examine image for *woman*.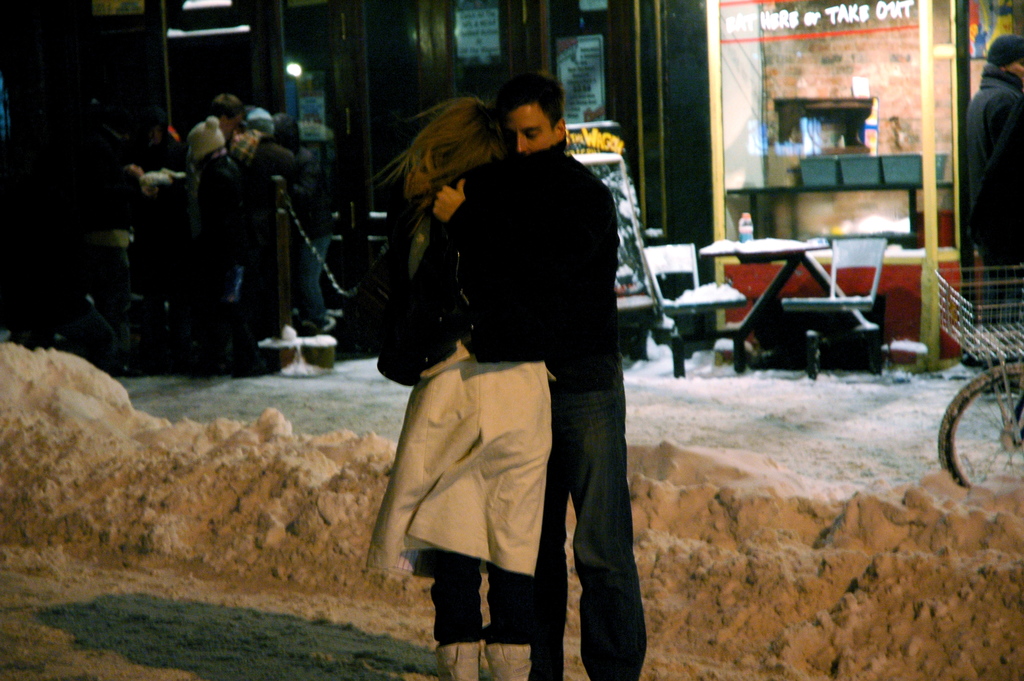
Examination result: <region>376, 92, 554, 680</region>.
